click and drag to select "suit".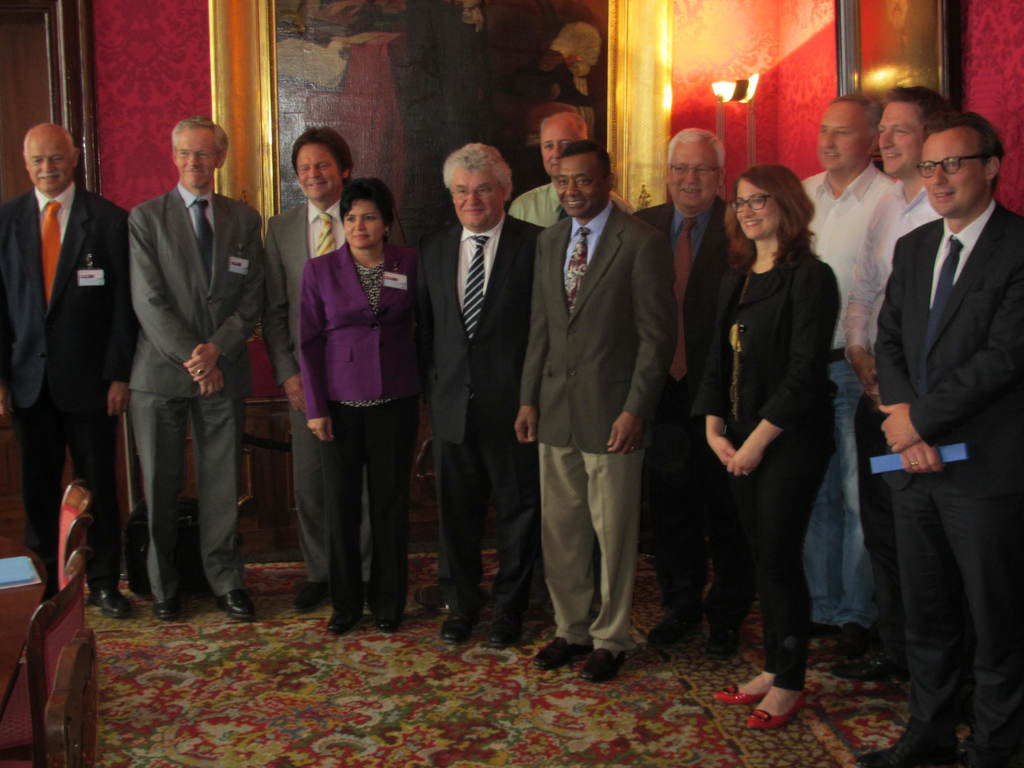
Selection: [left=868, top=198, right=1023, bottom=767].
